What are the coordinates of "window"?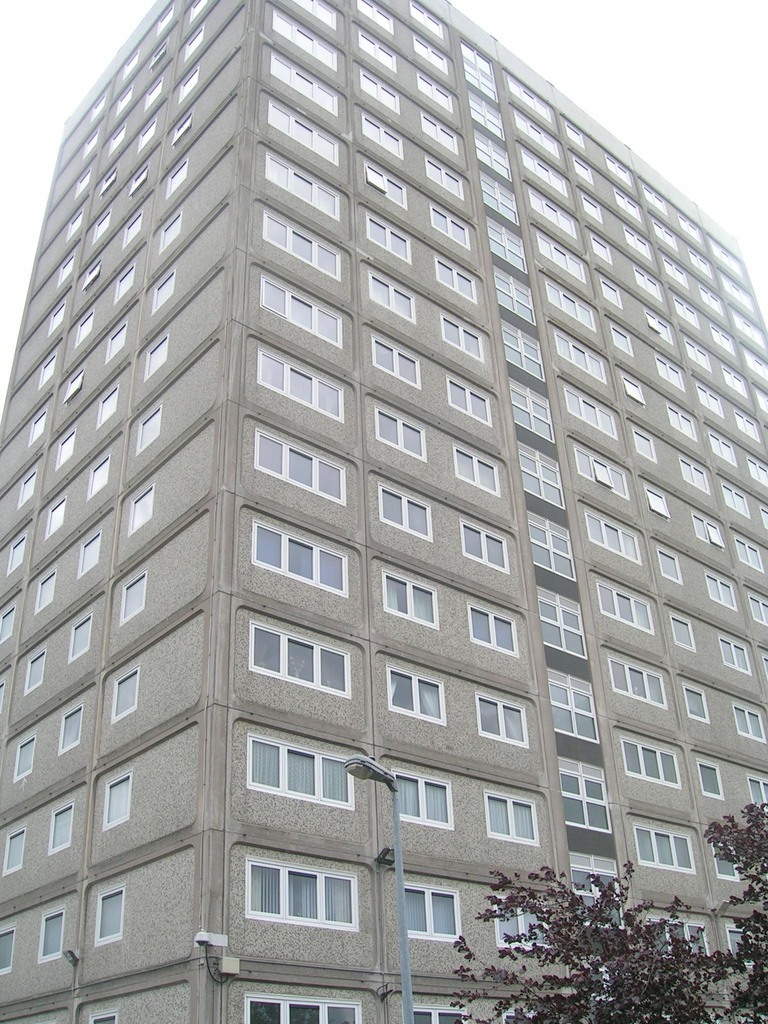
left=664, top=403, right=696, bottom=442.
